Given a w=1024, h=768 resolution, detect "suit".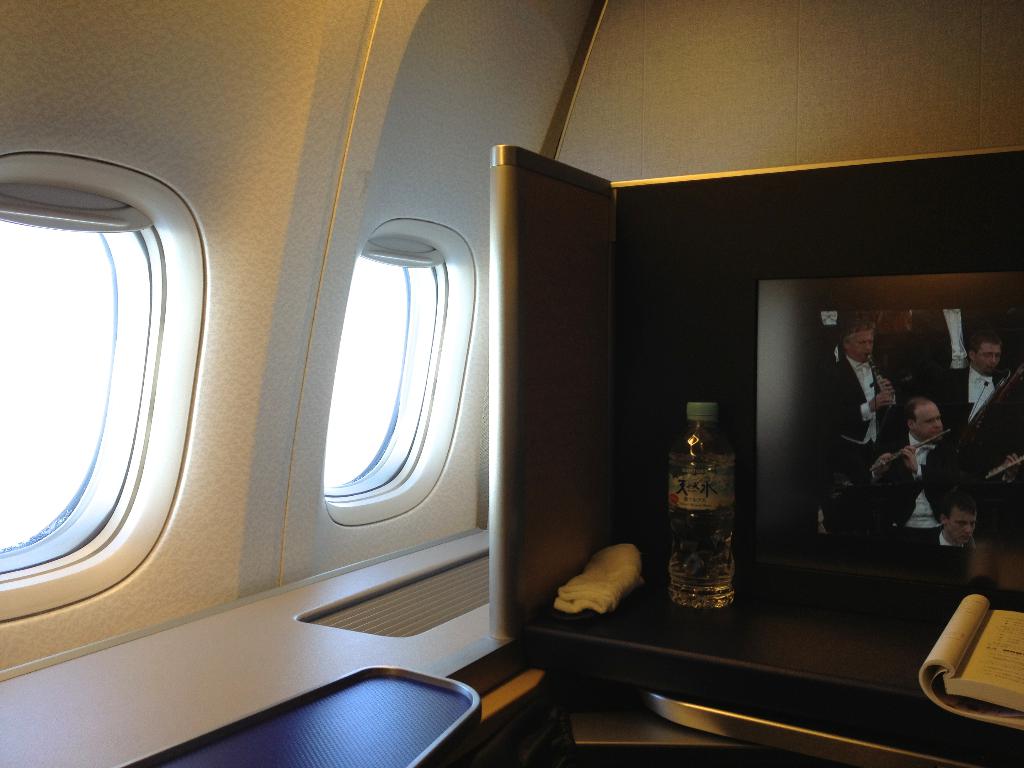
rect(904, 305, 990, 383).
